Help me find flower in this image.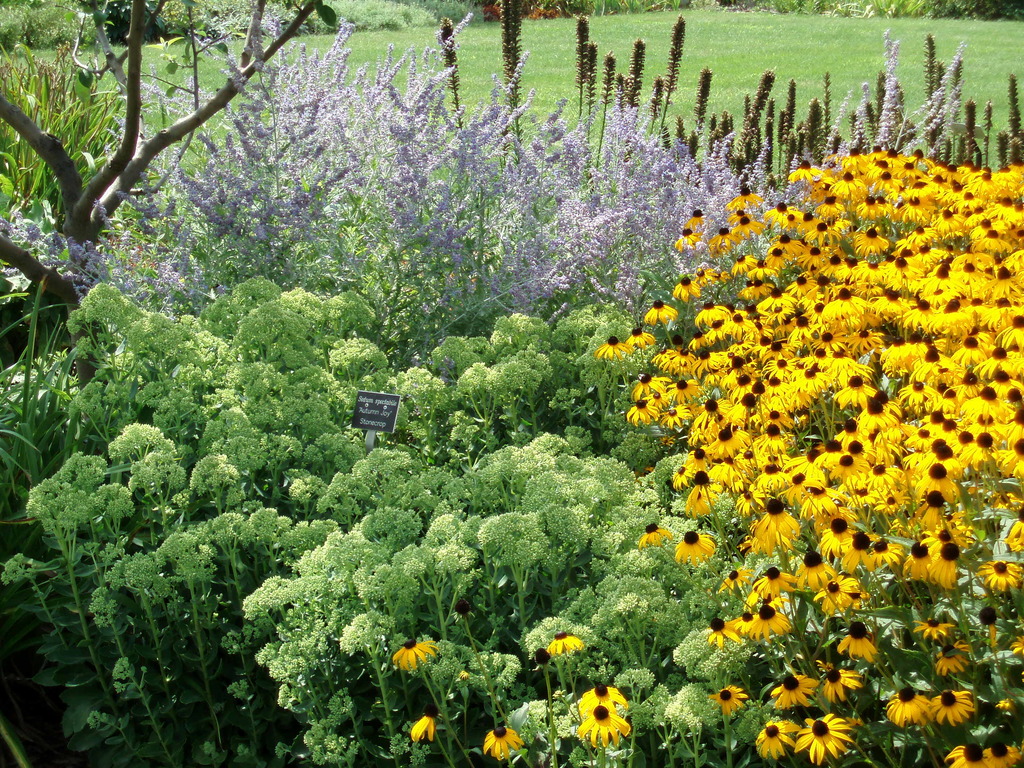
Found it: select_region(403, 710, 432, 744).
